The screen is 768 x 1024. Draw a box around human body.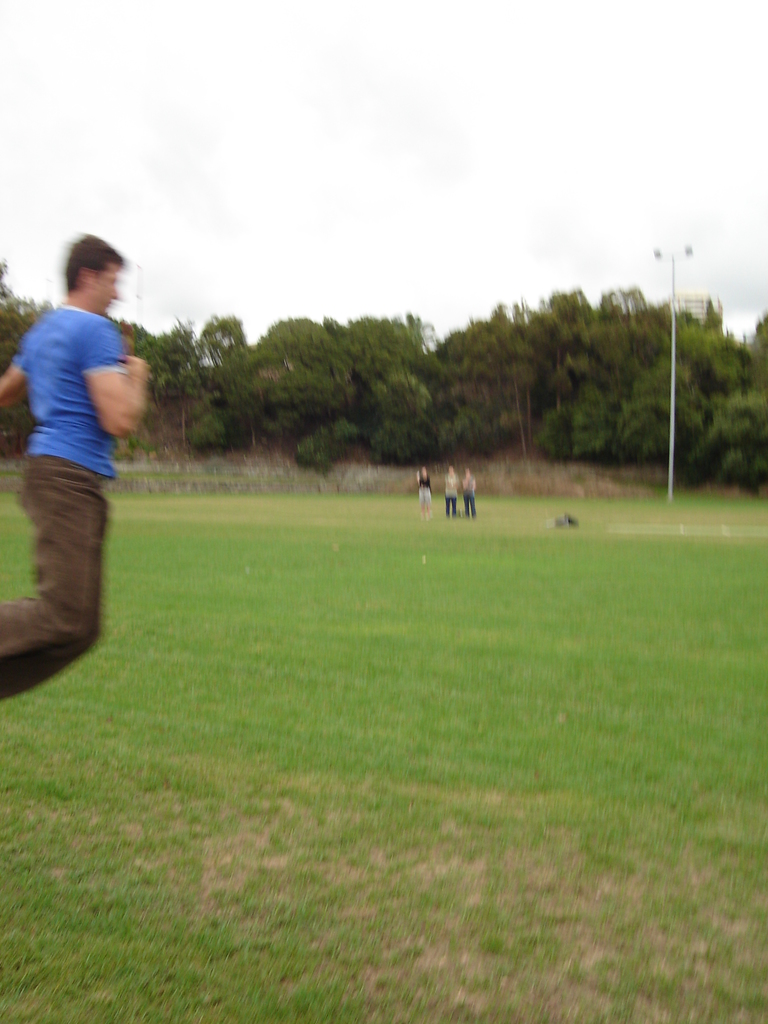
[x1=14, y1=218, x2=150, y2=696].
